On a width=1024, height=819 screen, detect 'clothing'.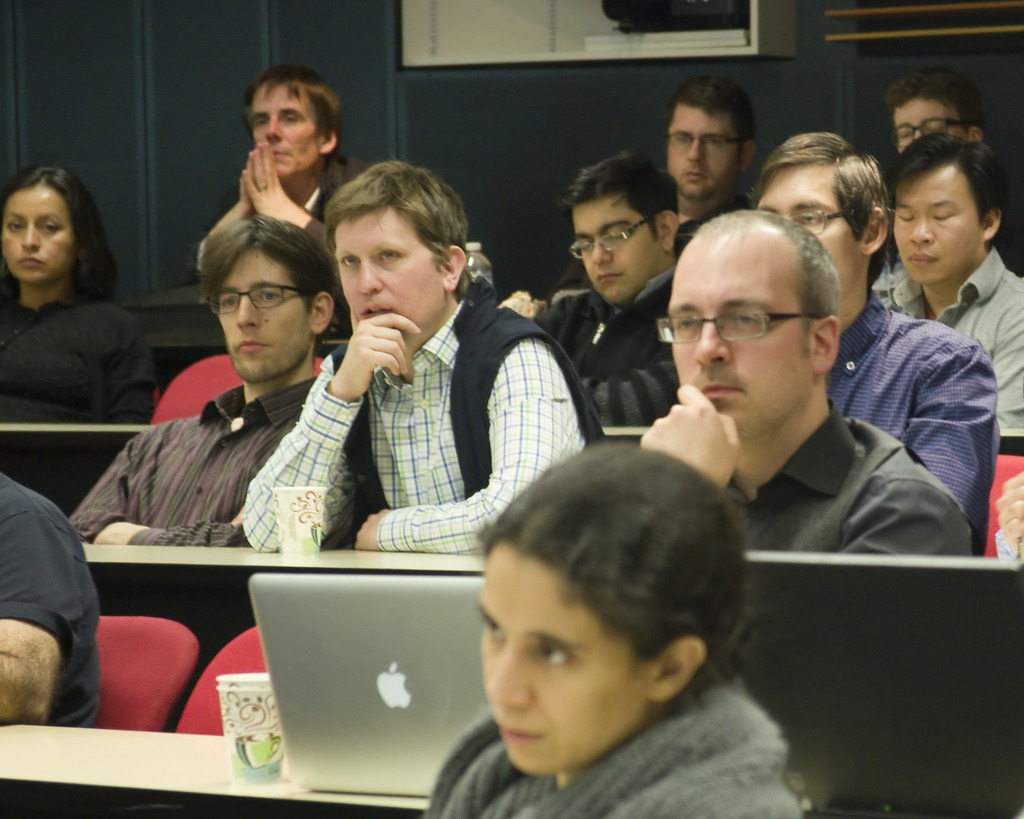
bbox=(827, 207, 1015, 552).
